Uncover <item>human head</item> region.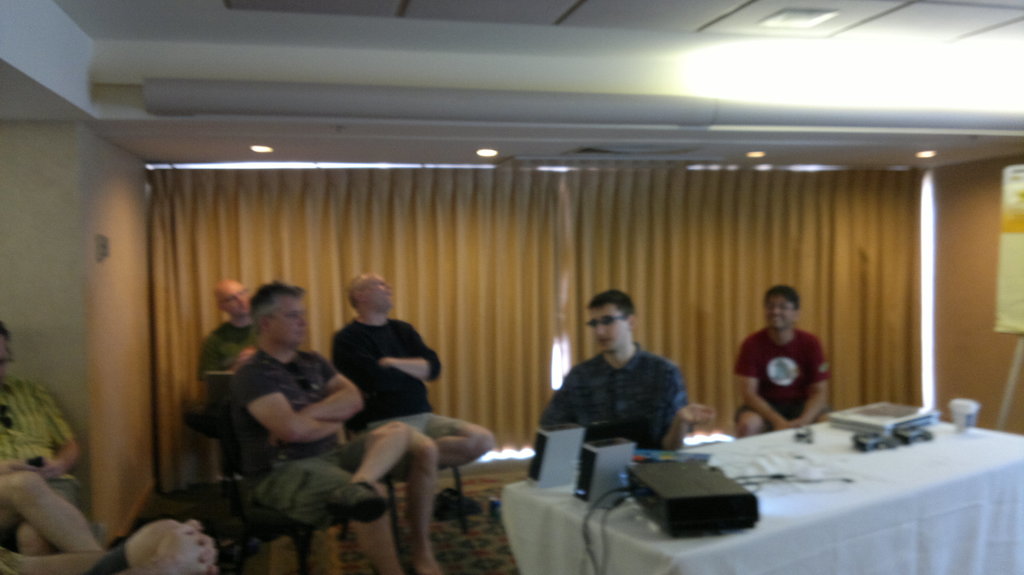
Uncovered: [x1=346, y1=274, x2=390, y2=308].
